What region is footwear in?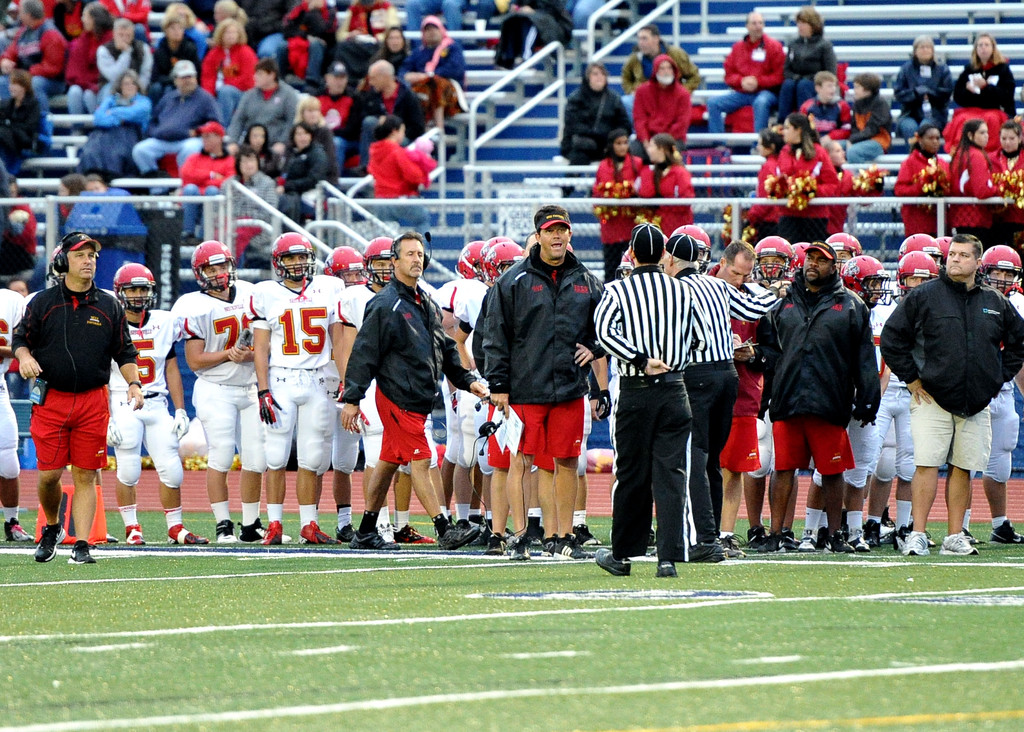
box=[882, 526, 895, 542].
